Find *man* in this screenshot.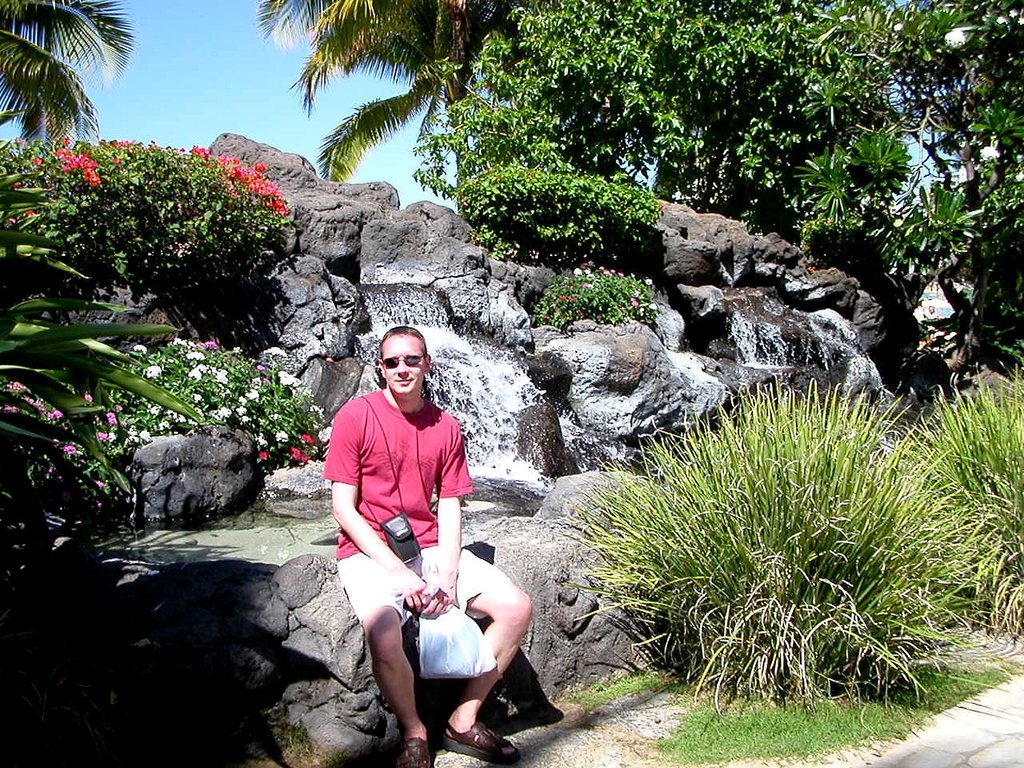
The bounding box for *man* is region(327, 334, 520, 744).
